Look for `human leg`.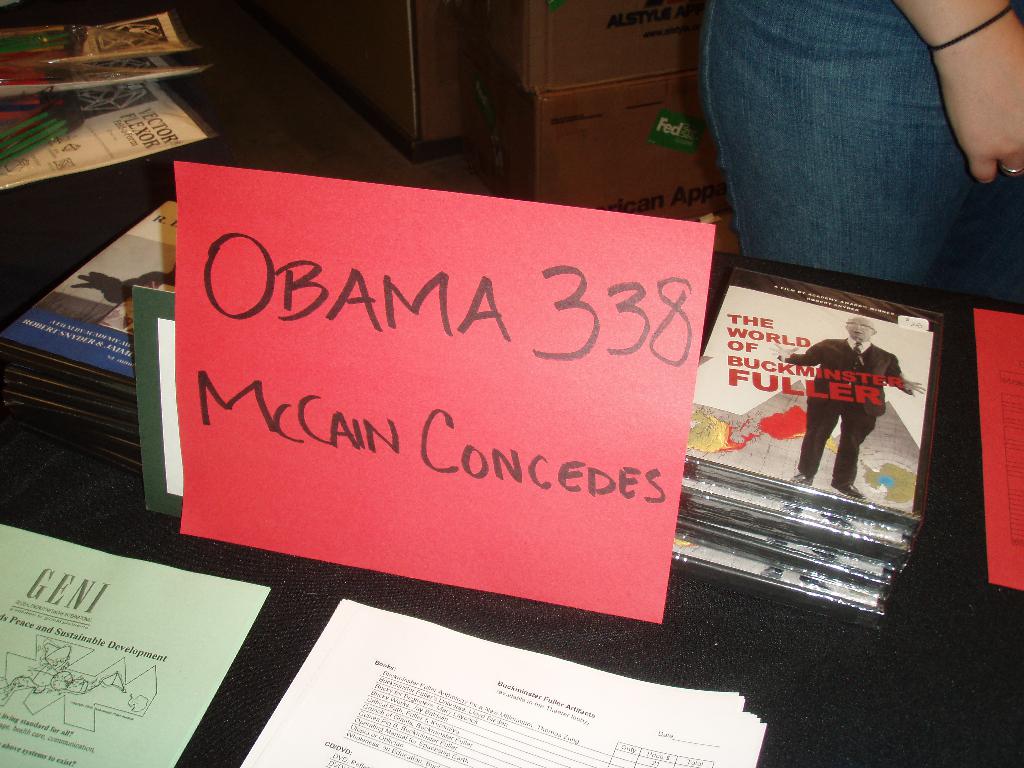
Found: select_region(837, 401, 863, 492).
